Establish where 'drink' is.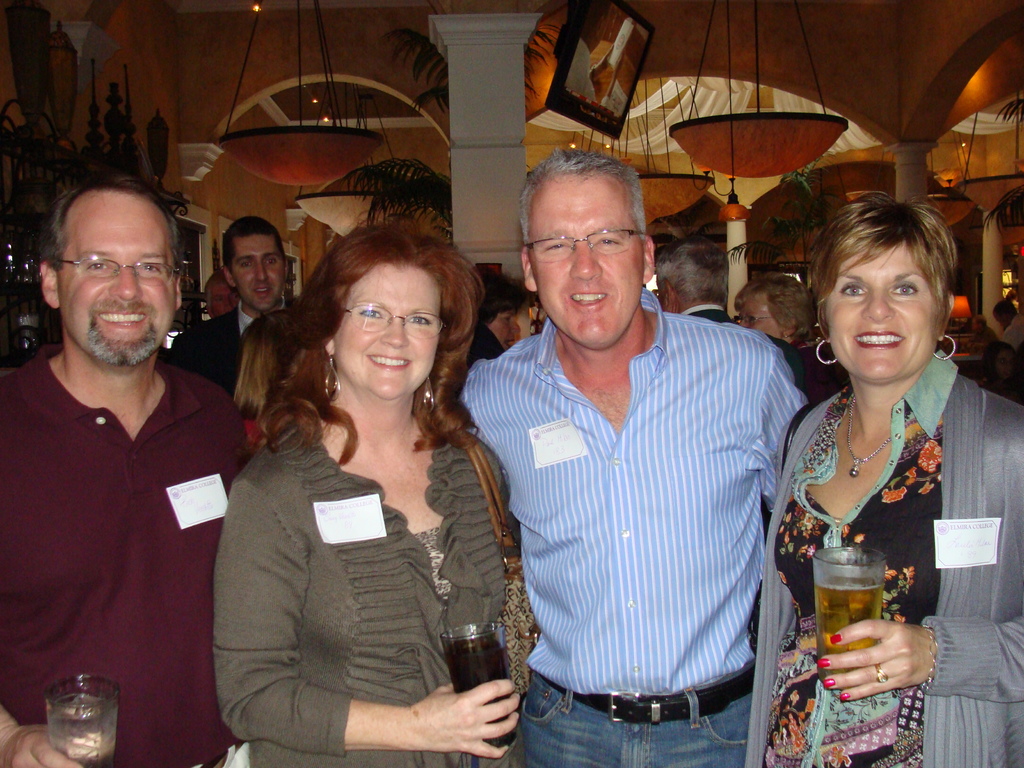
Established at <box>817,576,886,685</box>.
